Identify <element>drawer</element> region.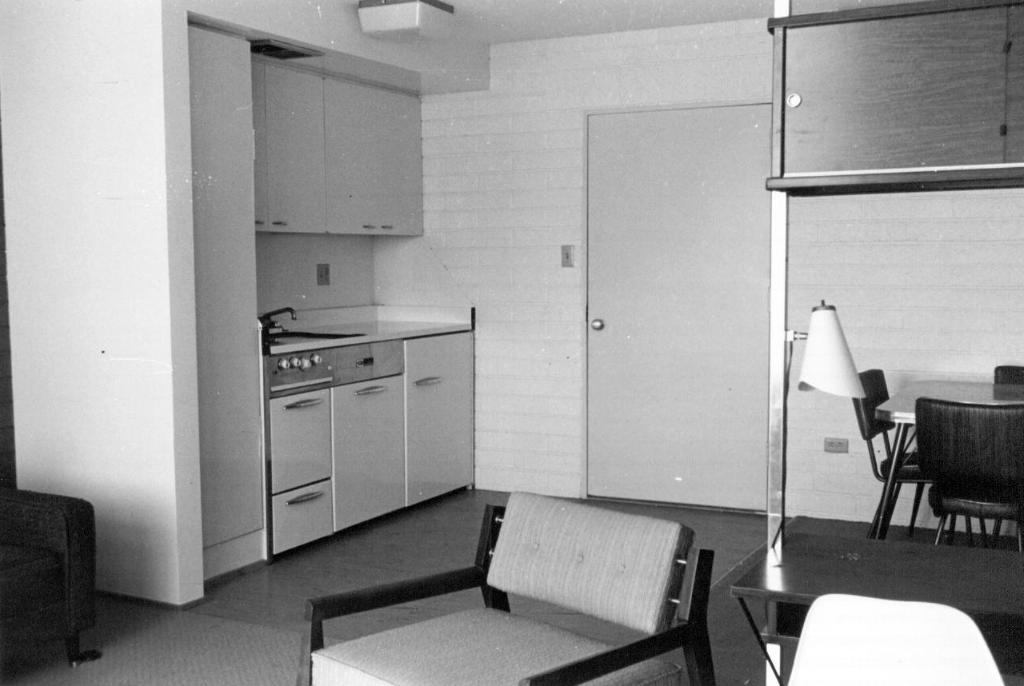
Region: rect(272, 475, 331, 552).
